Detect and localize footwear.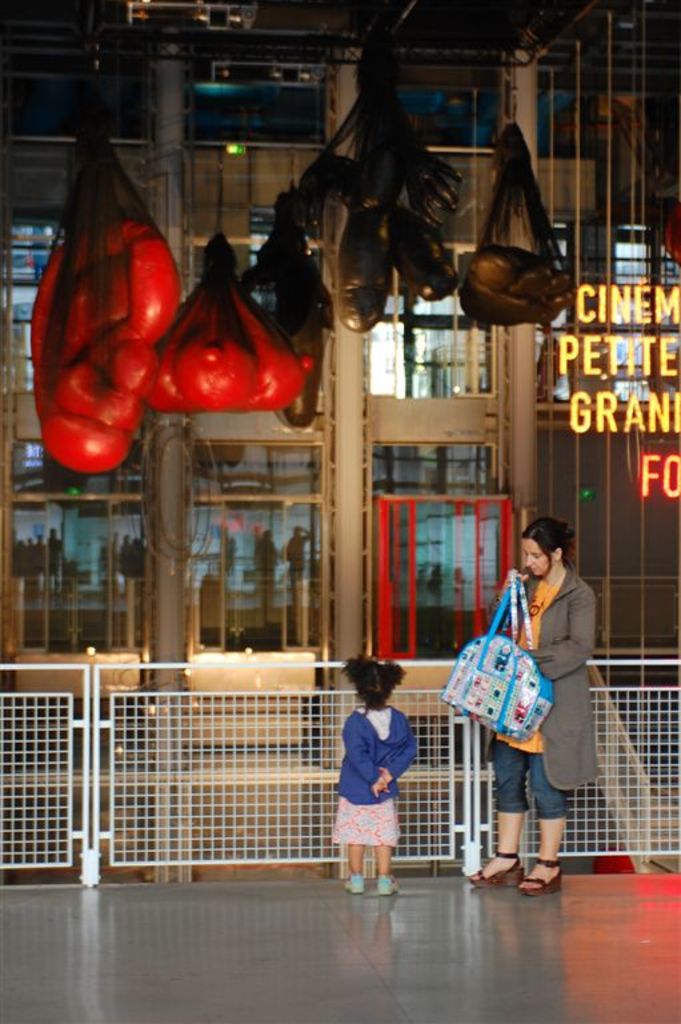
Localized at BBox(464, 849, 516, 889).
